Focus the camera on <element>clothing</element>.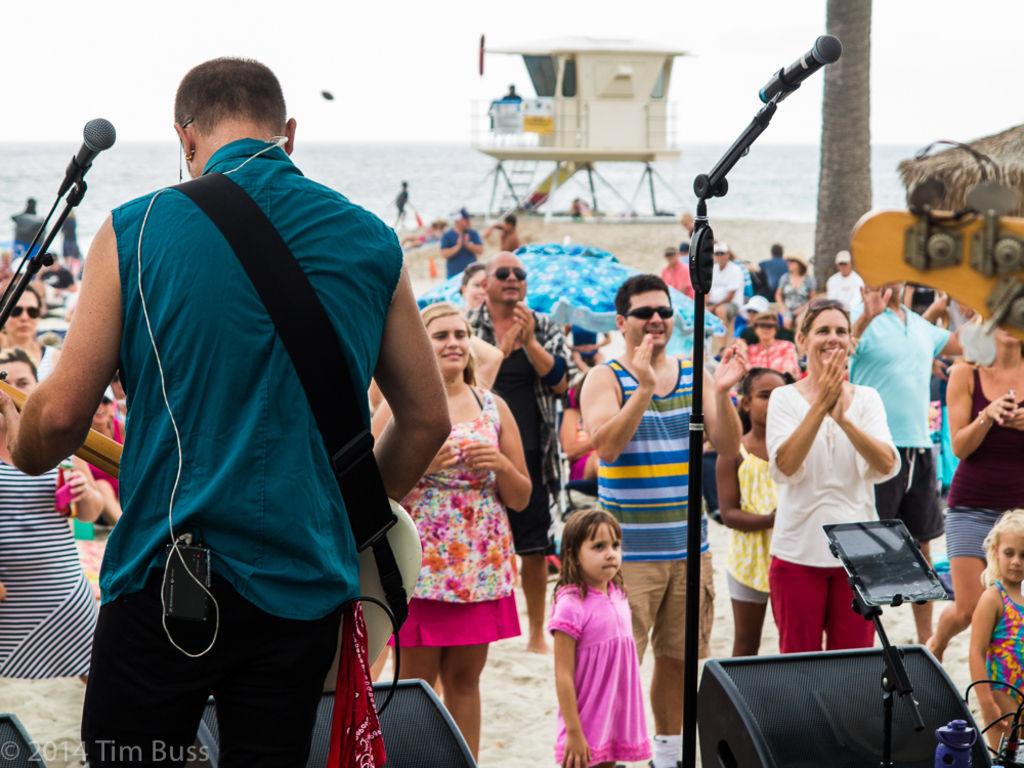
Focus region: <box>720,438,790,598</box>.
